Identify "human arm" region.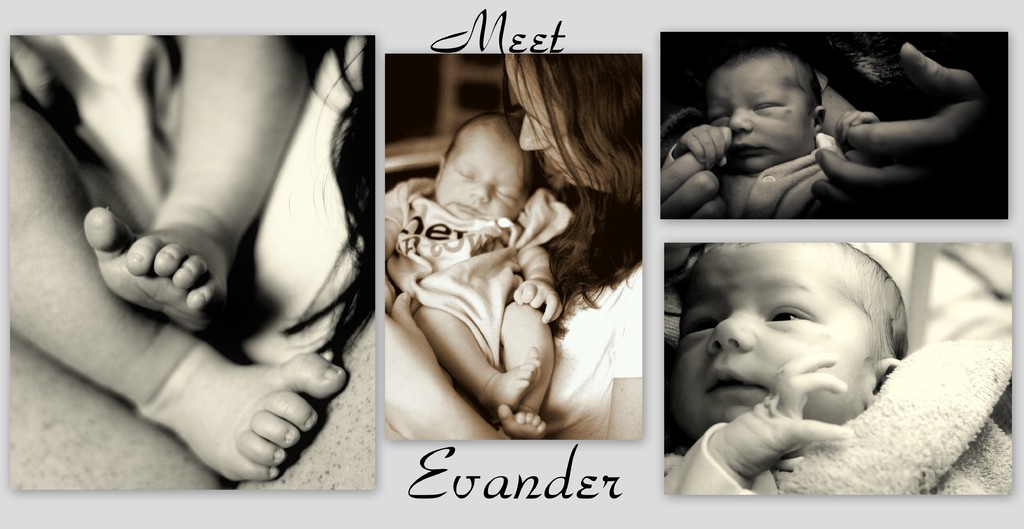
Region: detection(810, 44, 986, 214).
